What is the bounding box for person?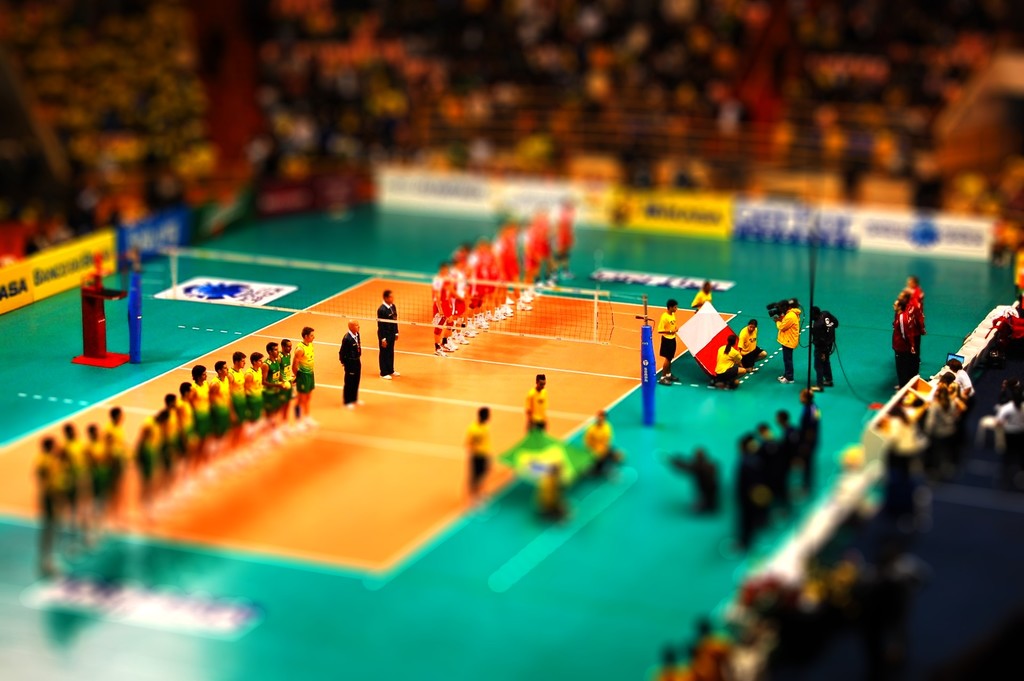
detection(376, 291, 399, 379).
